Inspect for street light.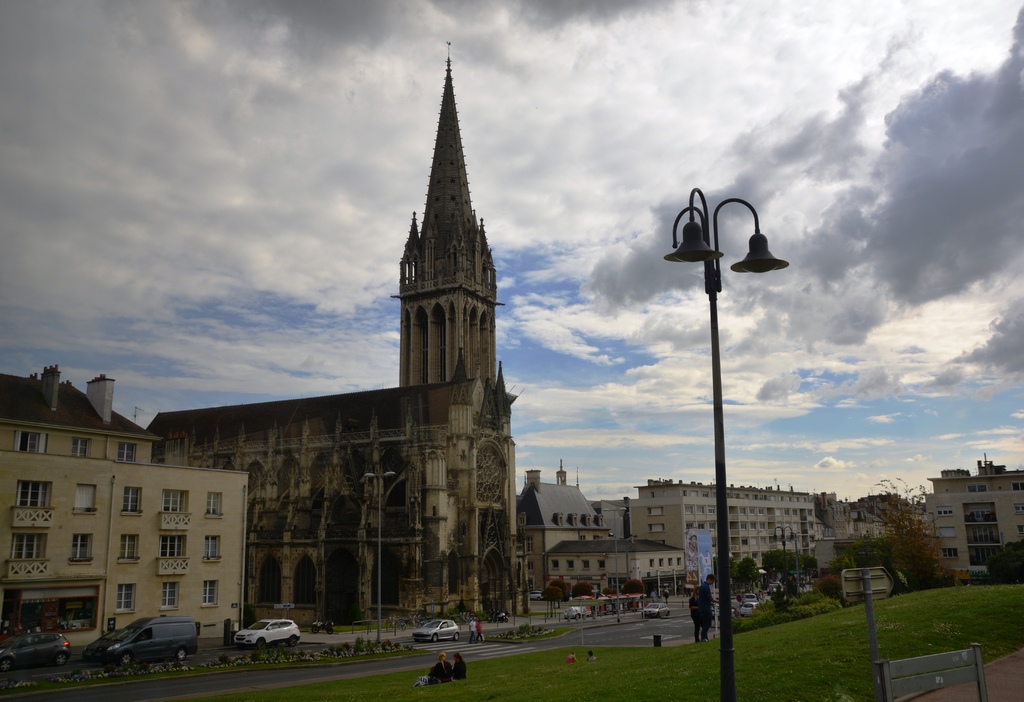
Inspection: box(771, 526, 797, 564).
